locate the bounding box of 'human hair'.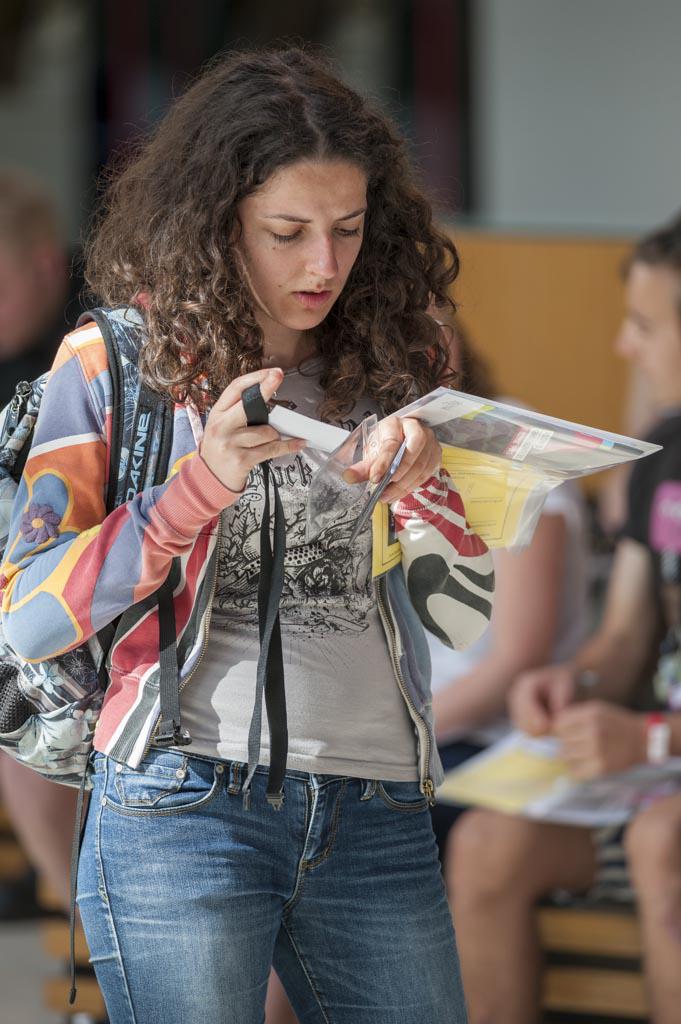
Bounding box: {"x1": 613, "y1": 214, "x2": 680, "y2": 317}.
